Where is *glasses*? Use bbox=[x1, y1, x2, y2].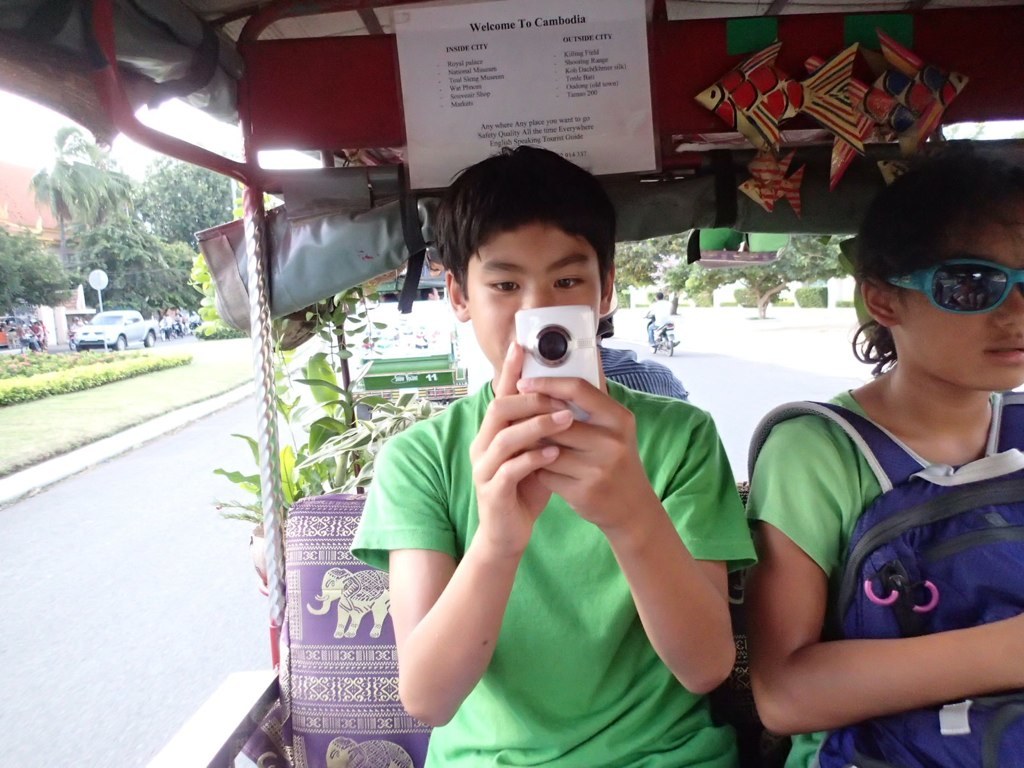
bbox=[872, 251, 1022, 314].
